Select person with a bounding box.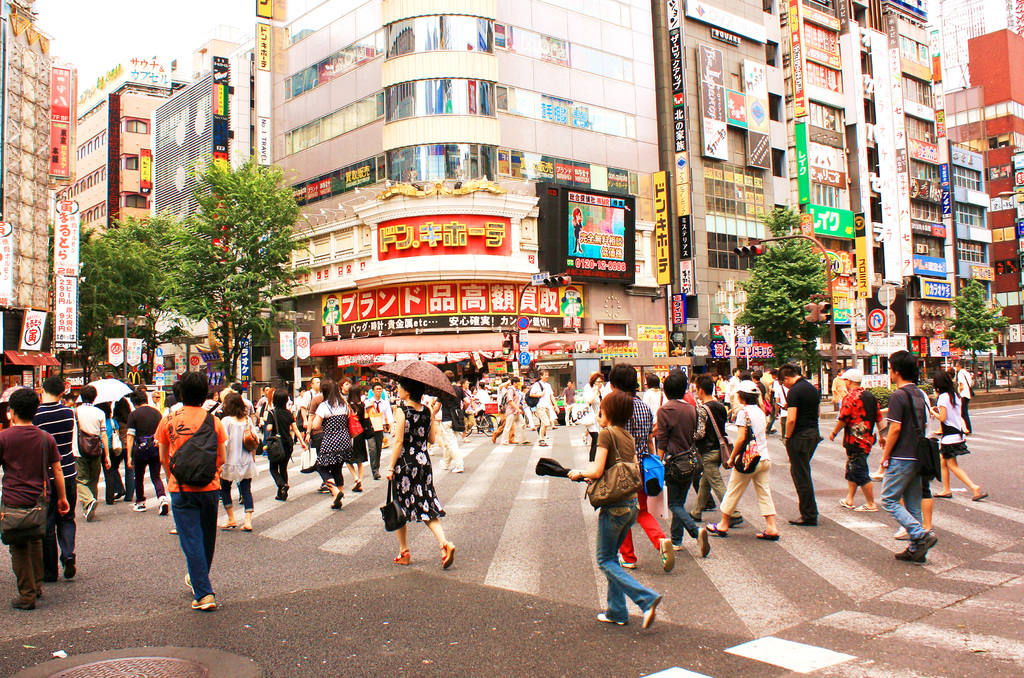
932, 367, 984, 504.
